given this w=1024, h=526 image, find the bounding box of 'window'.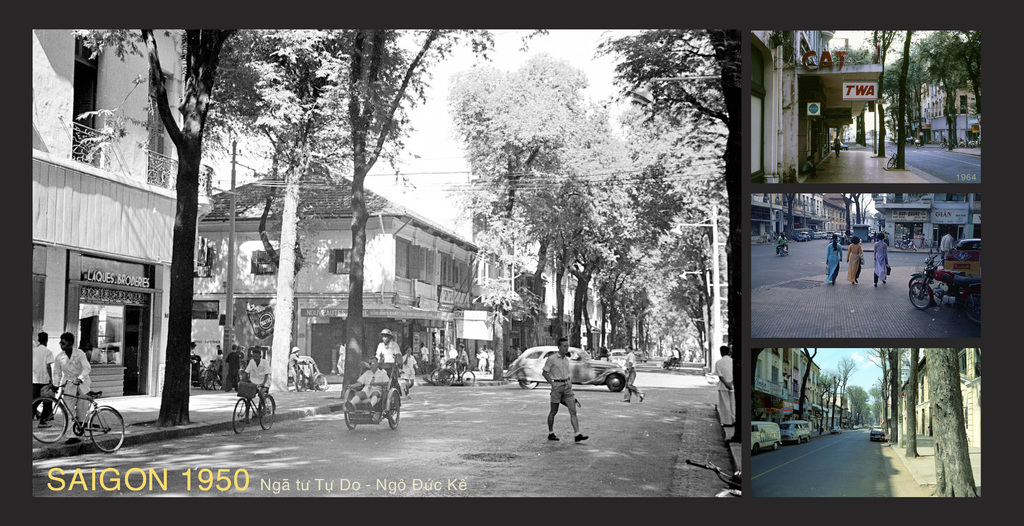
region(751, 32, 771, 186).
